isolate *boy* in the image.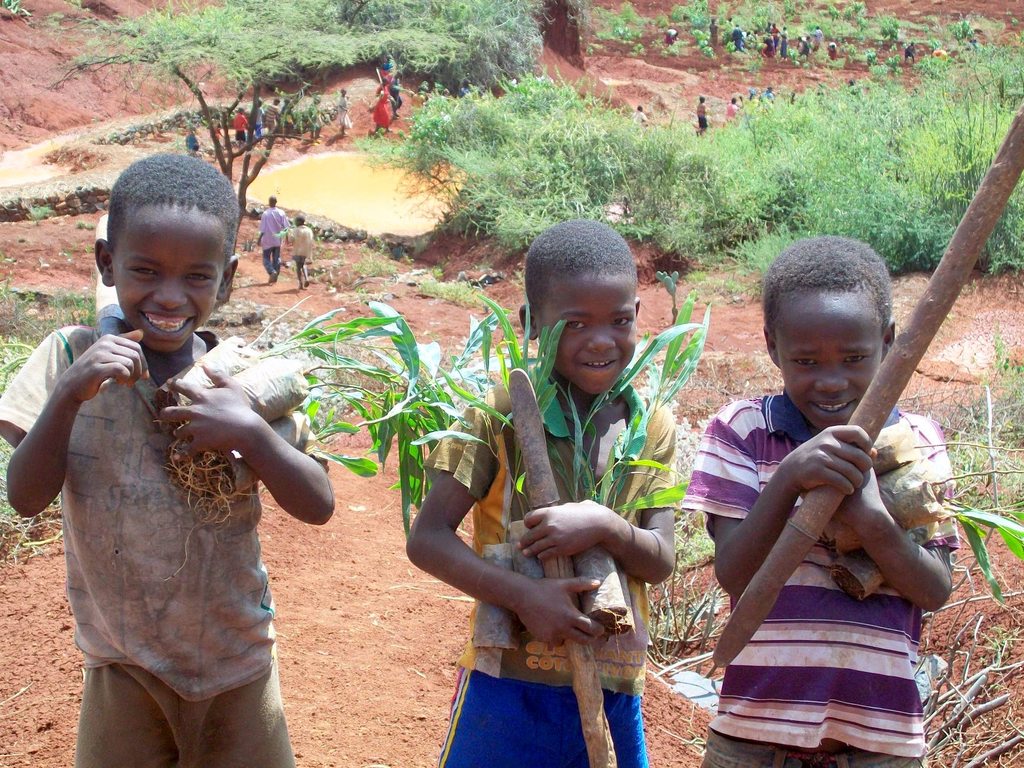
Isolated region: bbox=(399, 217, 698, 767).
